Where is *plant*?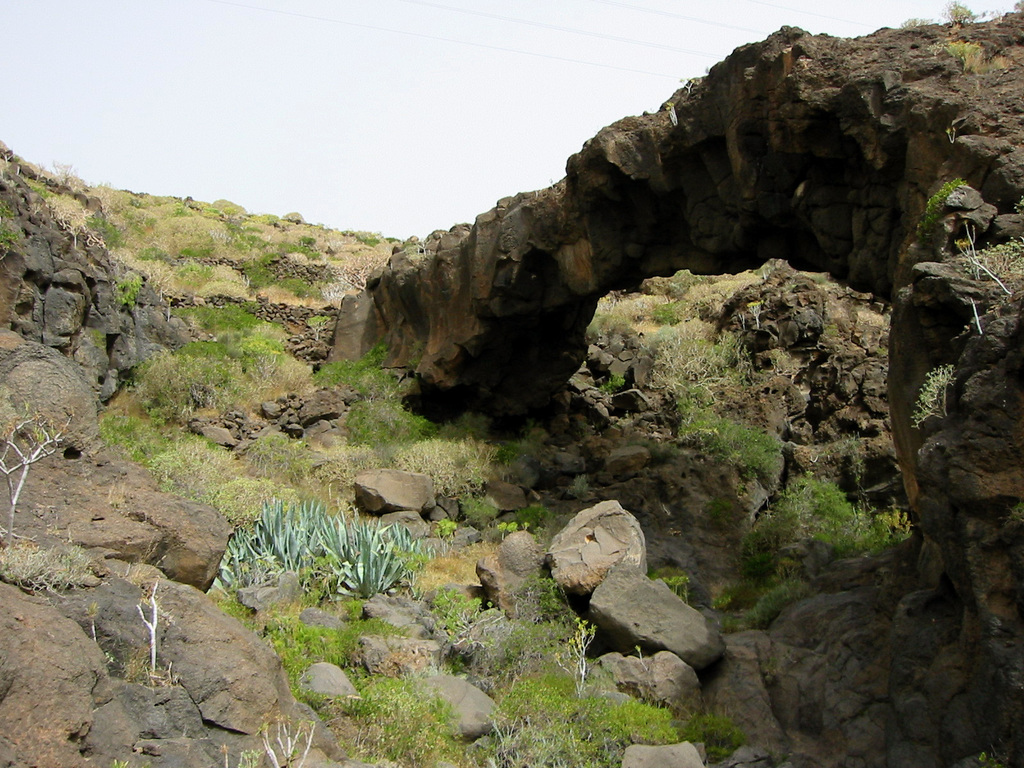
x1=496, y1=518, x2=506, y2=535.
